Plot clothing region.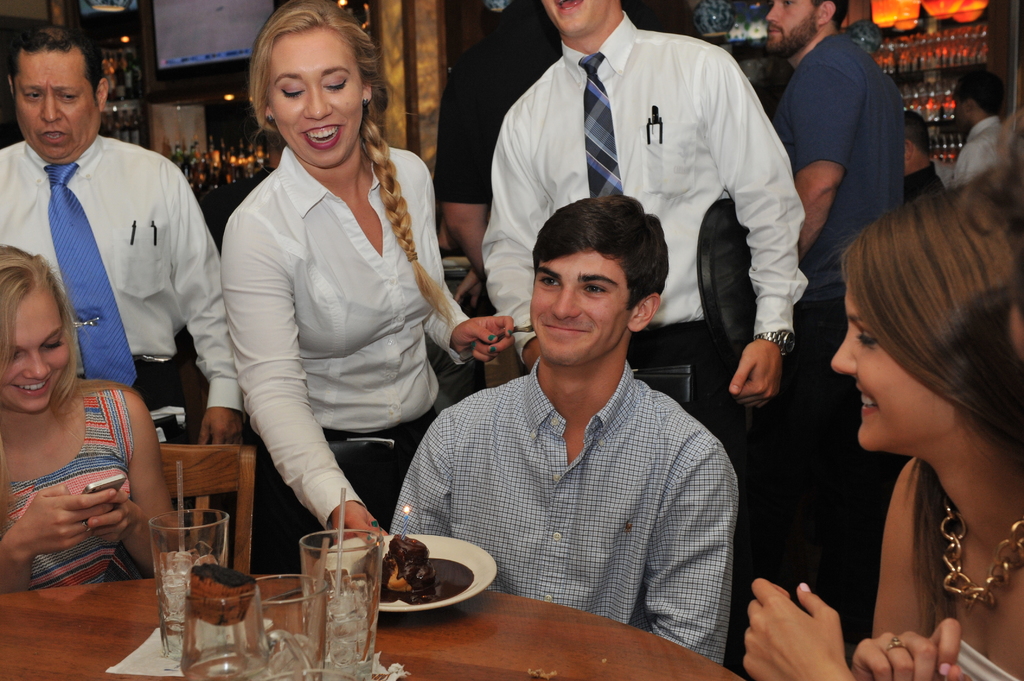
Plotted at crop(216, 145, 471, 531).
